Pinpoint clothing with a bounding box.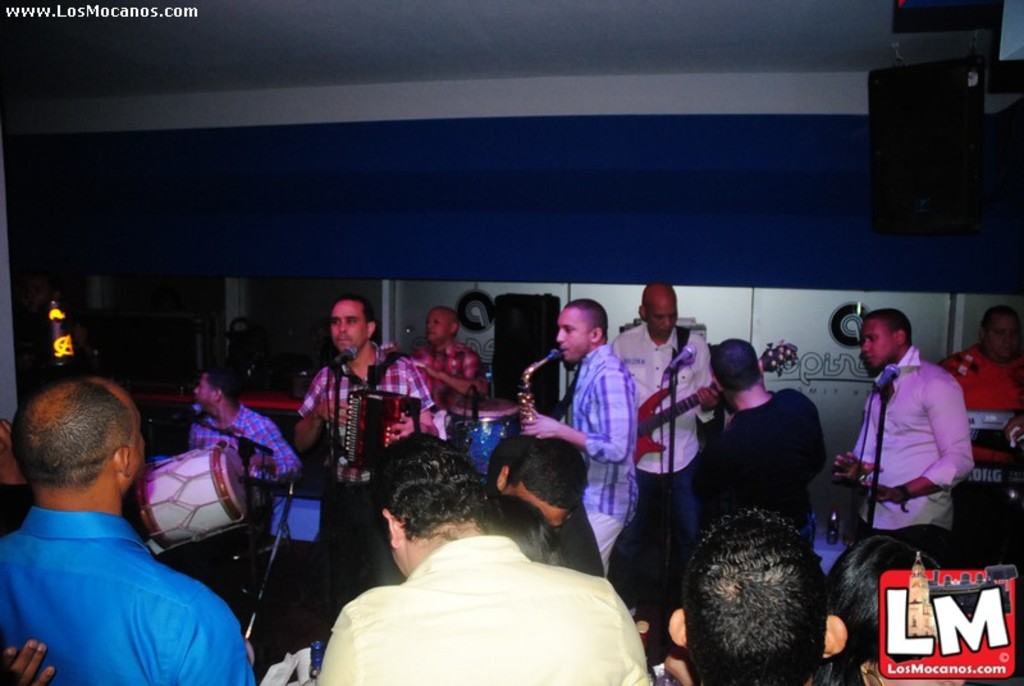
BBox(717, 387, 812, 541).
